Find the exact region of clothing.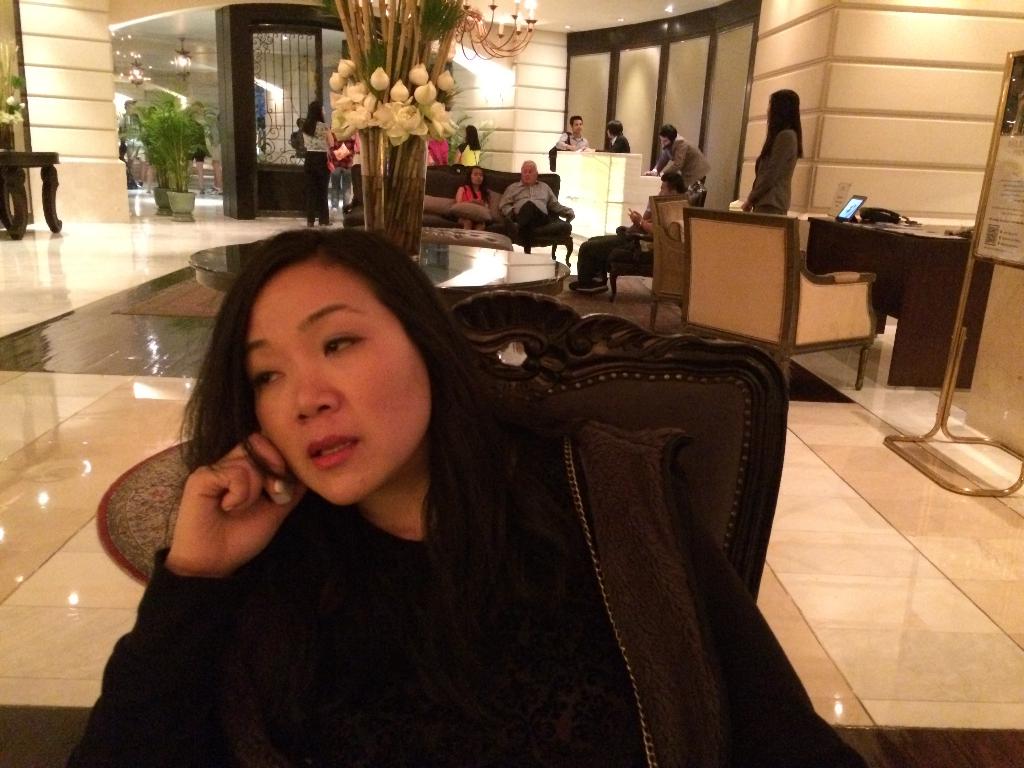
Exact region: bbox=[578, 196, 682, 280].
